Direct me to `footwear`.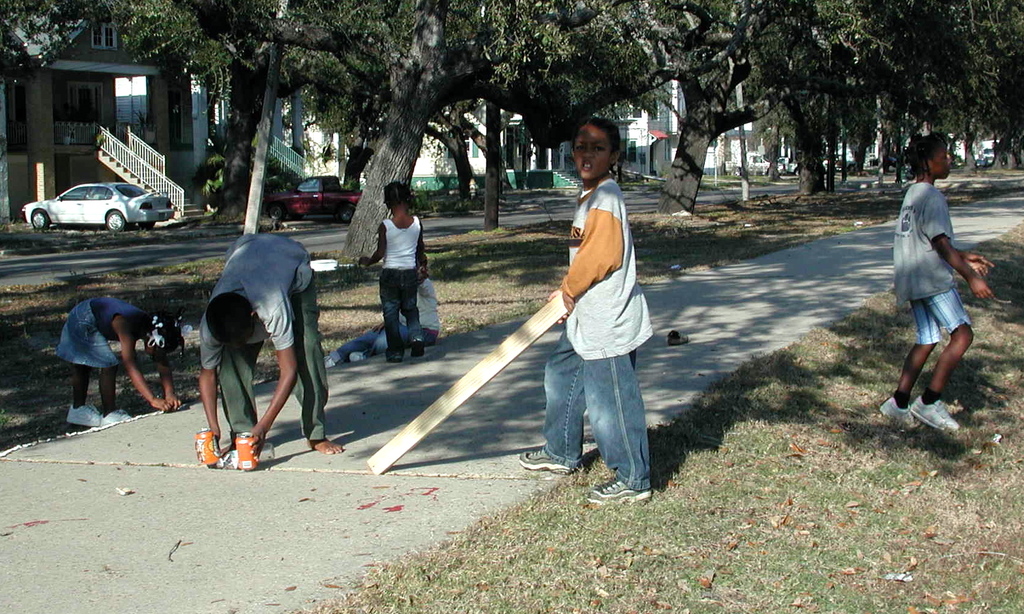
Direction: region(882, 392, 912, 424).
